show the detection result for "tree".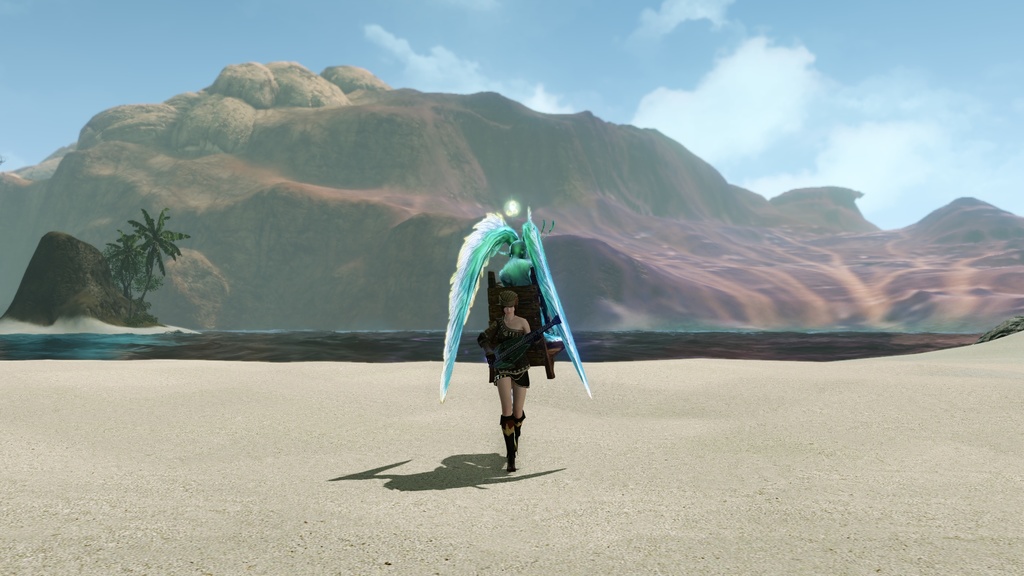
x1=99, y1=228, x2=148, y2=308.
